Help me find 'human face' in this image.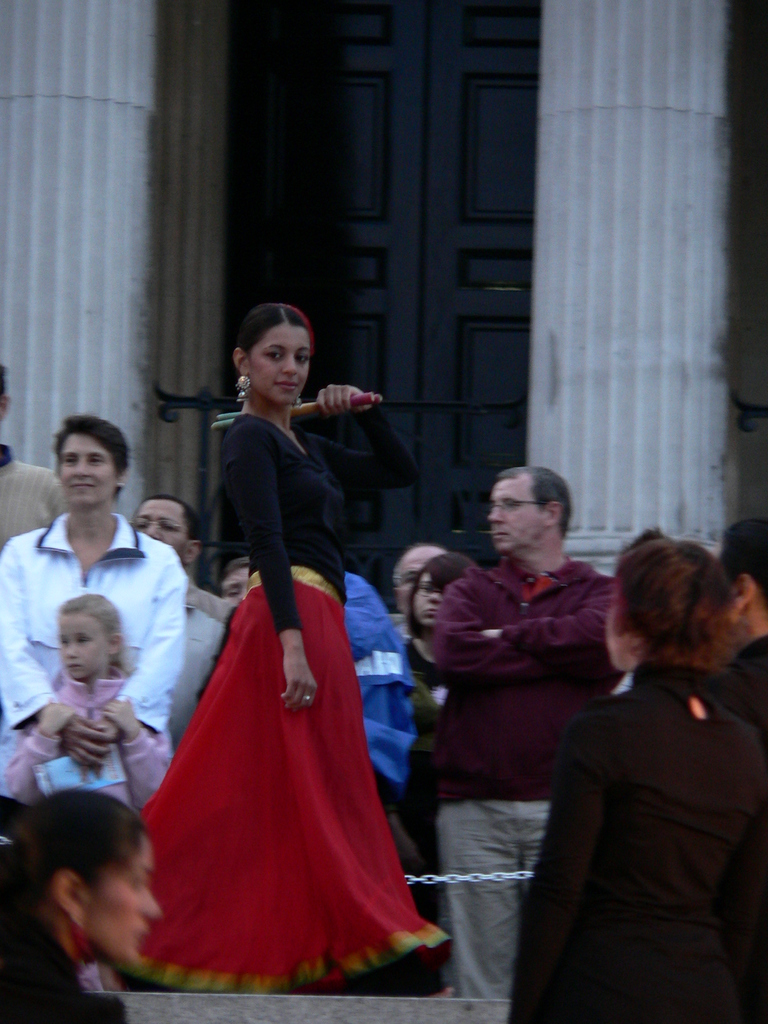
Found it: [412,573,443,623].
